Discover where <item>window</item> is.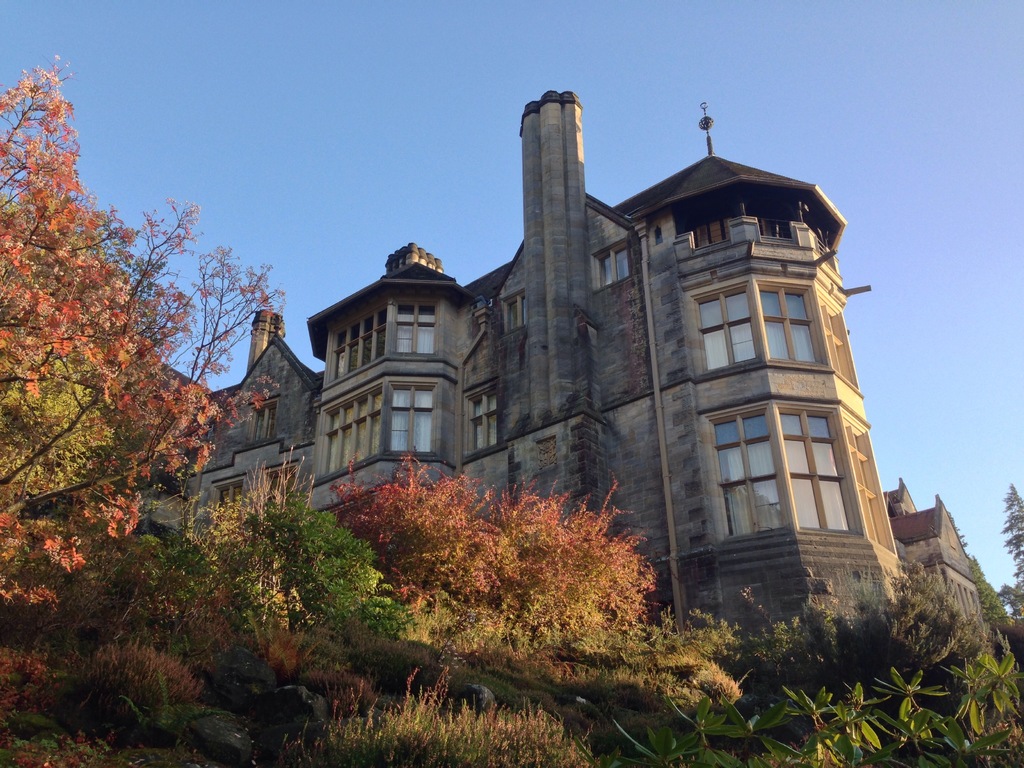
Discovered at {"x1": 312, "y1": 385, "x2": 383, "y2": 479}.
